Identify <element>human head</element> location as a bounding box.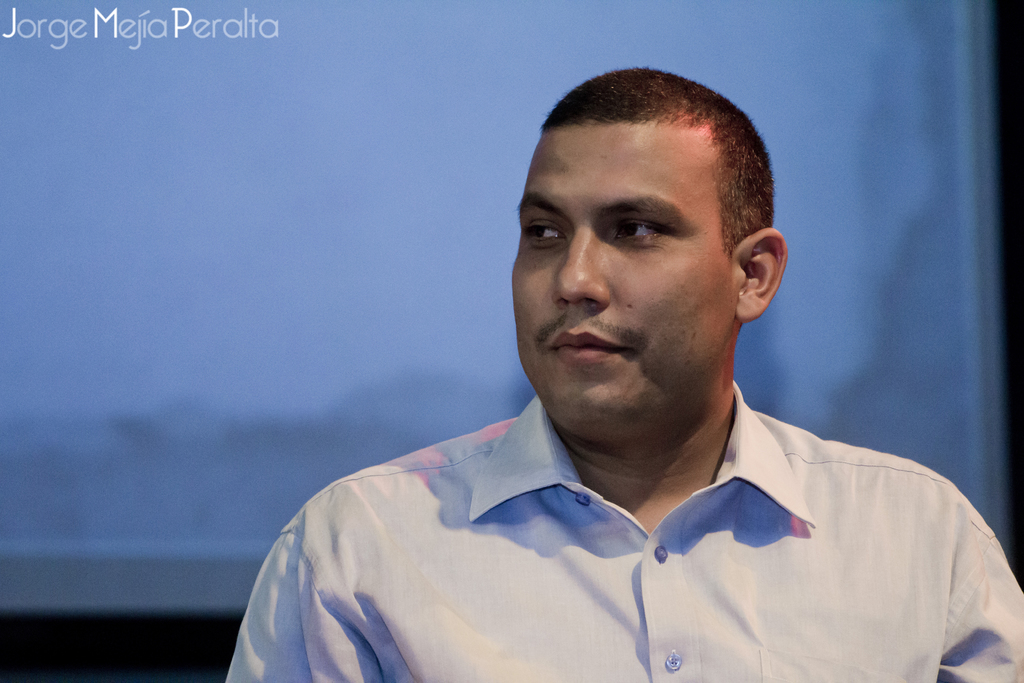
(x1=503, y1=69, x2=799, y2=459).
